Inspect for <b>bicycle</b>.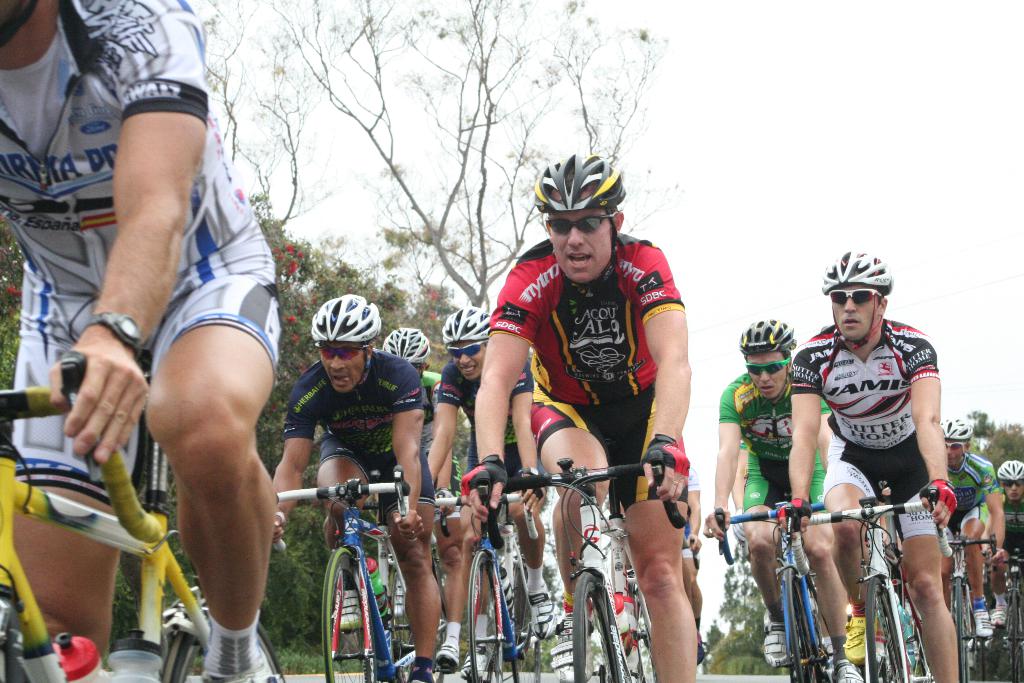
Inspection: crop(417, 474, 547, 682).
